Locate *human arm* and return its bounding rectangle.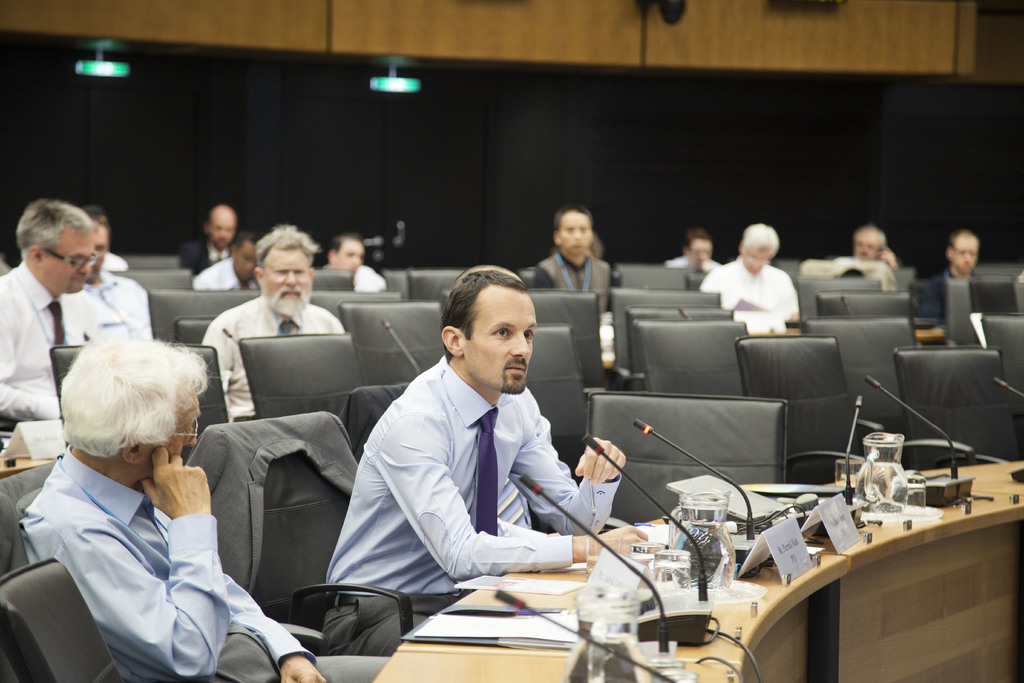
detection(56, 468, 247, 659).
